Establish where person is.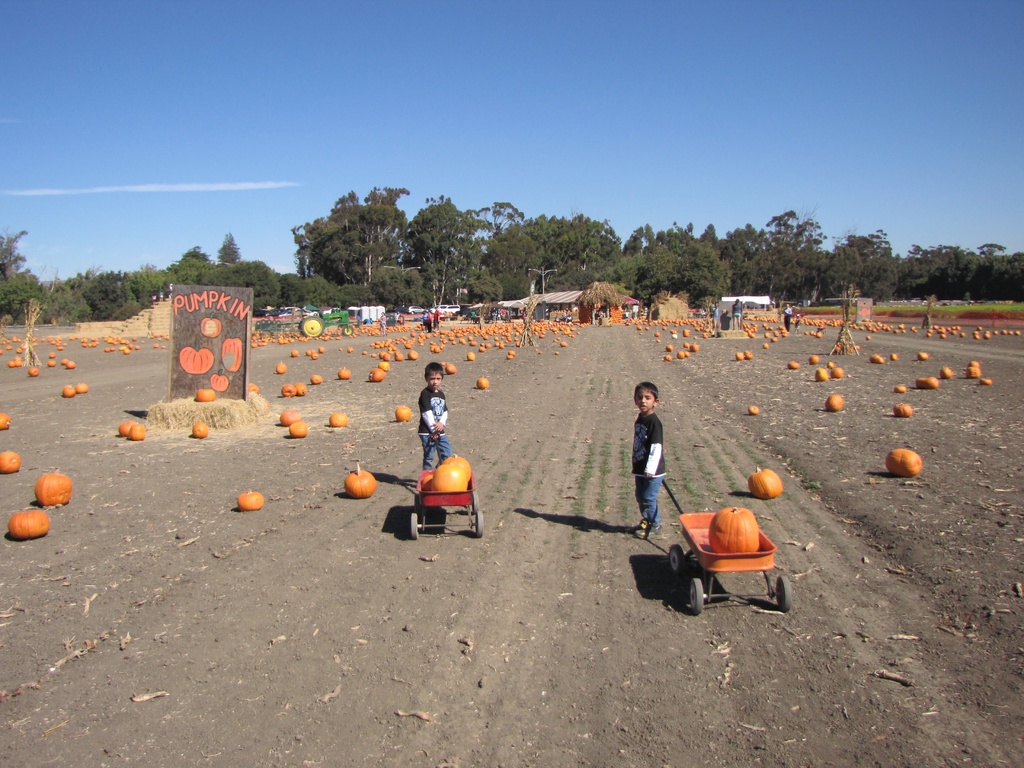
Established at bbox=[425, 311, 431, 333].
